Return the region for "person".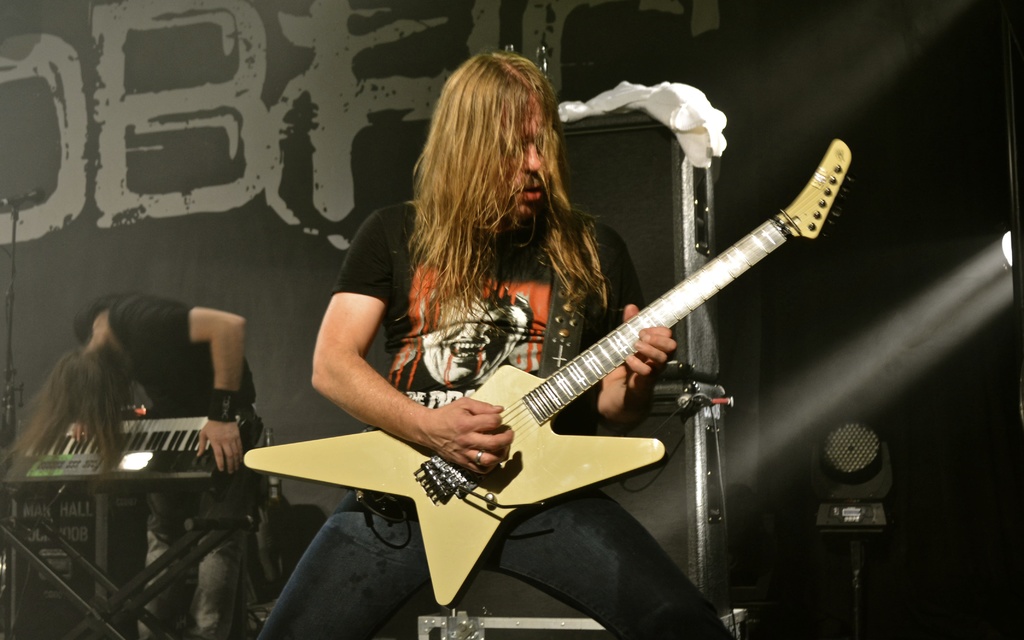
bbox=(250, 47, 742, 639).
